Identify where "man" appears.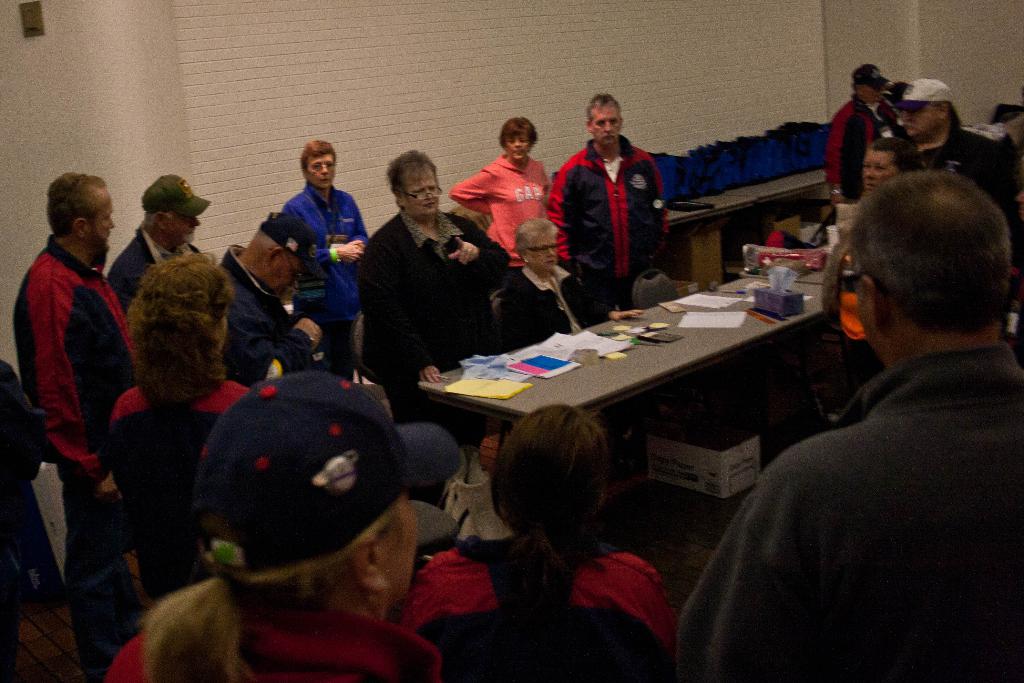
Appears at (105,180,211,310).
